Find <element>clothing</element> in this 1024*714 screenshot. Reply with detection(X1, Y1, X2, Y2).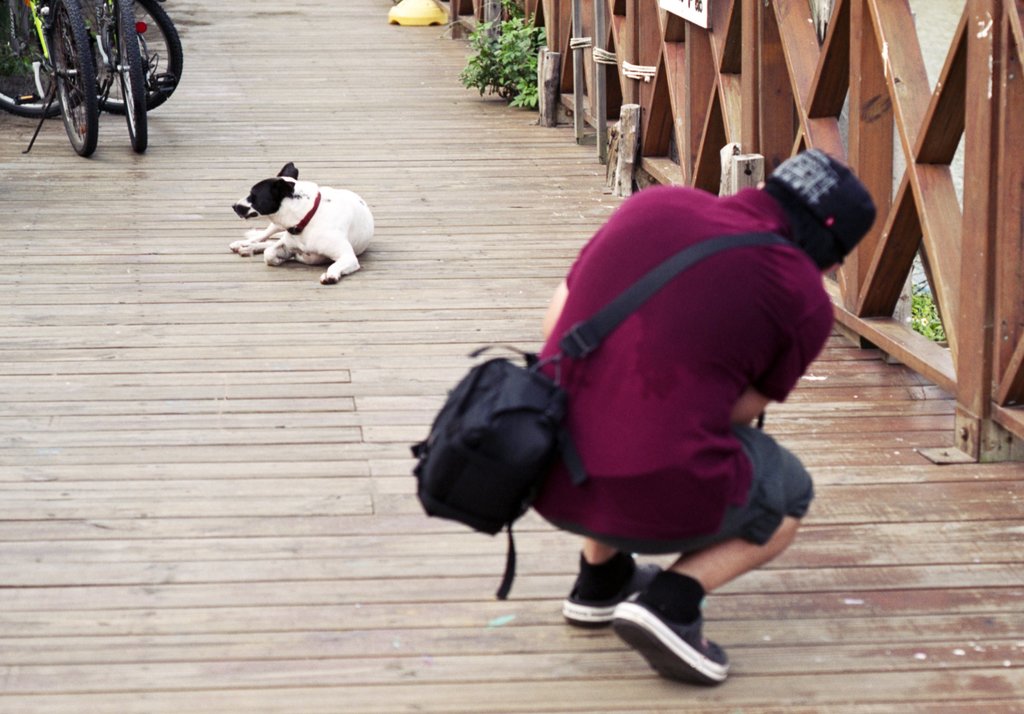
detection(478, 173, 842, 628).
